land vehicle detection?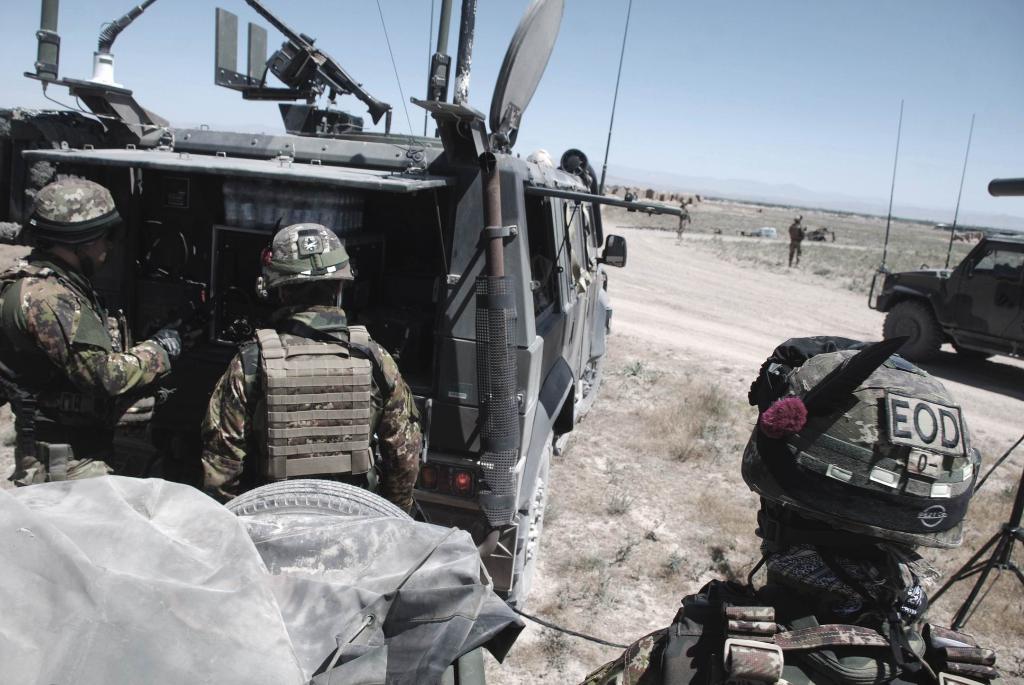
detection(0, 0, 628, 608)
